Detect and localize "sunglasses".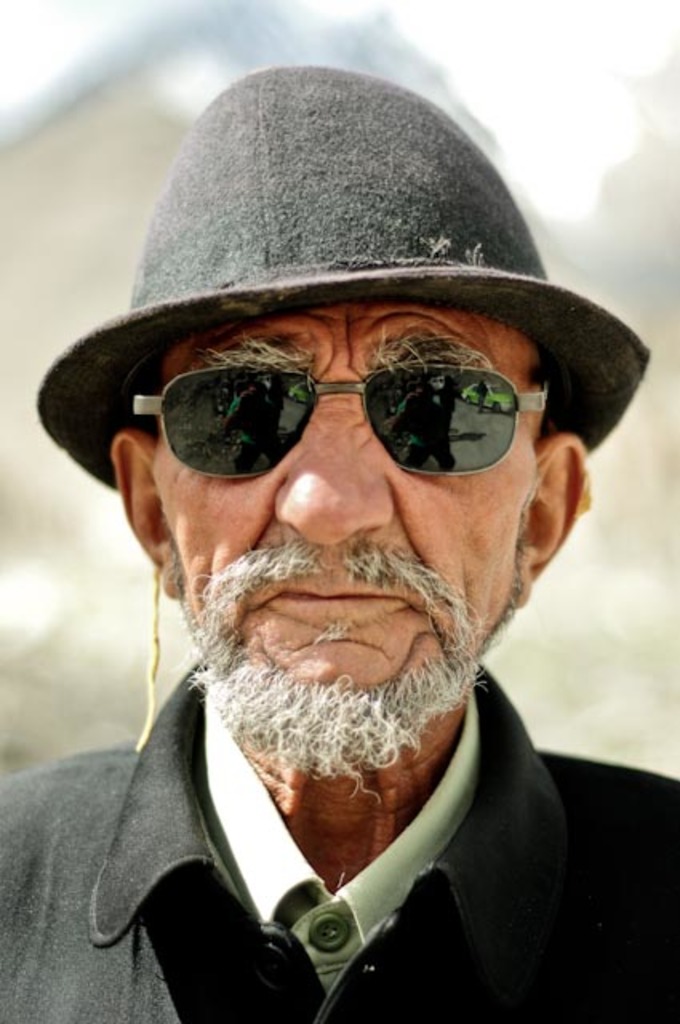
Localized at box=[133, 360, 552, 477].
